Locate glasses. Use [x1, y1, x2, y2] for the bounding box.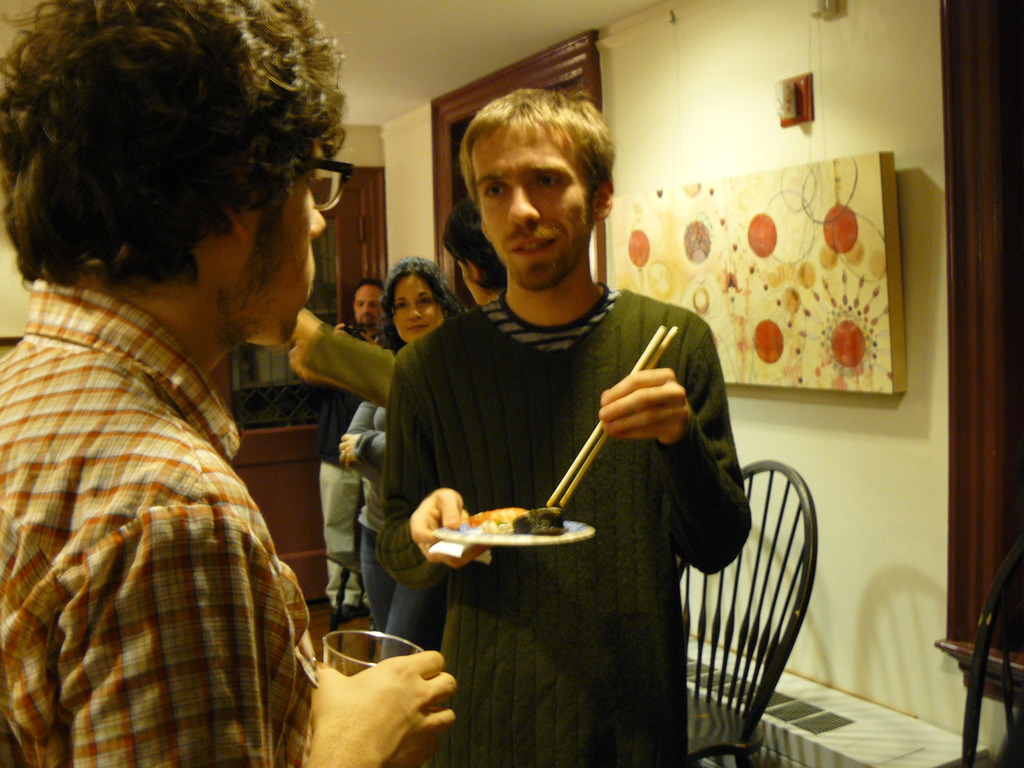
[298, 150, 351, 205].
